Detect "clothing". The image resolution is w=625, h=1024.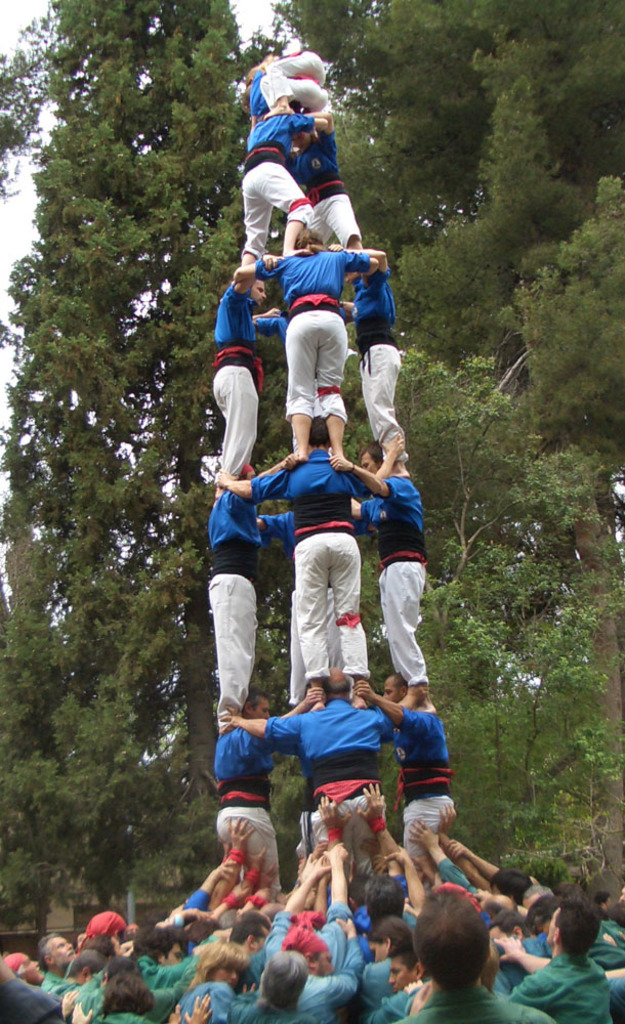
crop(358, 263, 405, 461).
